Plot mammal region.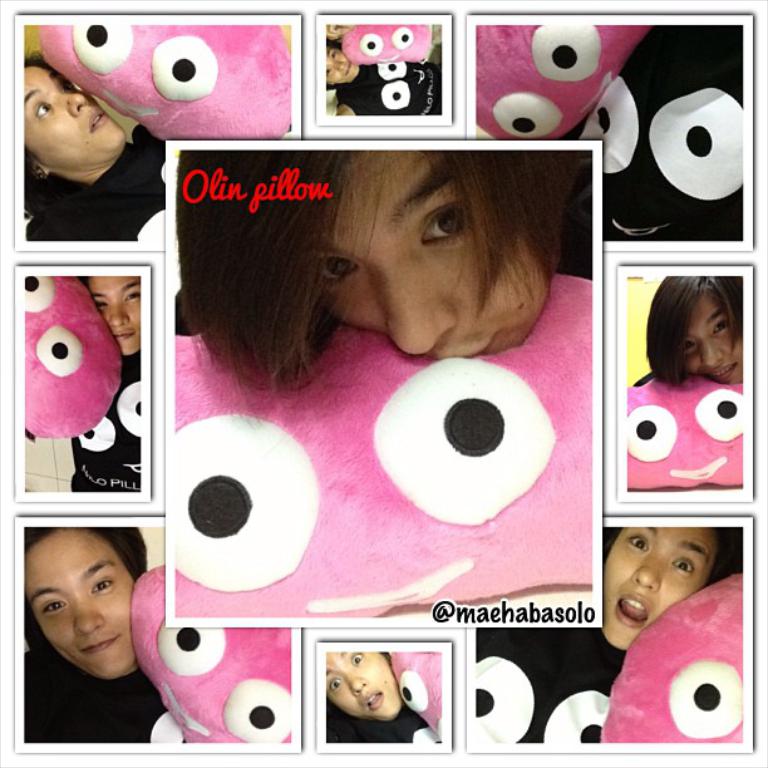
Plotted at bbox=[324, 649, 429, 742].
